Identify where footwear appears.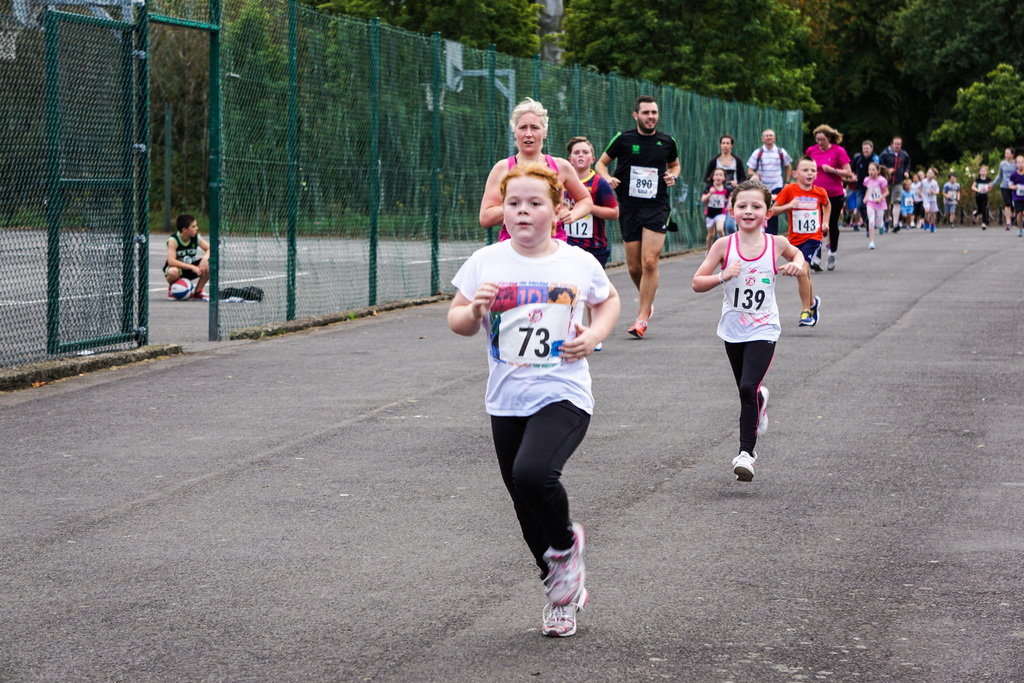
Appears at 867,242,880,248.
